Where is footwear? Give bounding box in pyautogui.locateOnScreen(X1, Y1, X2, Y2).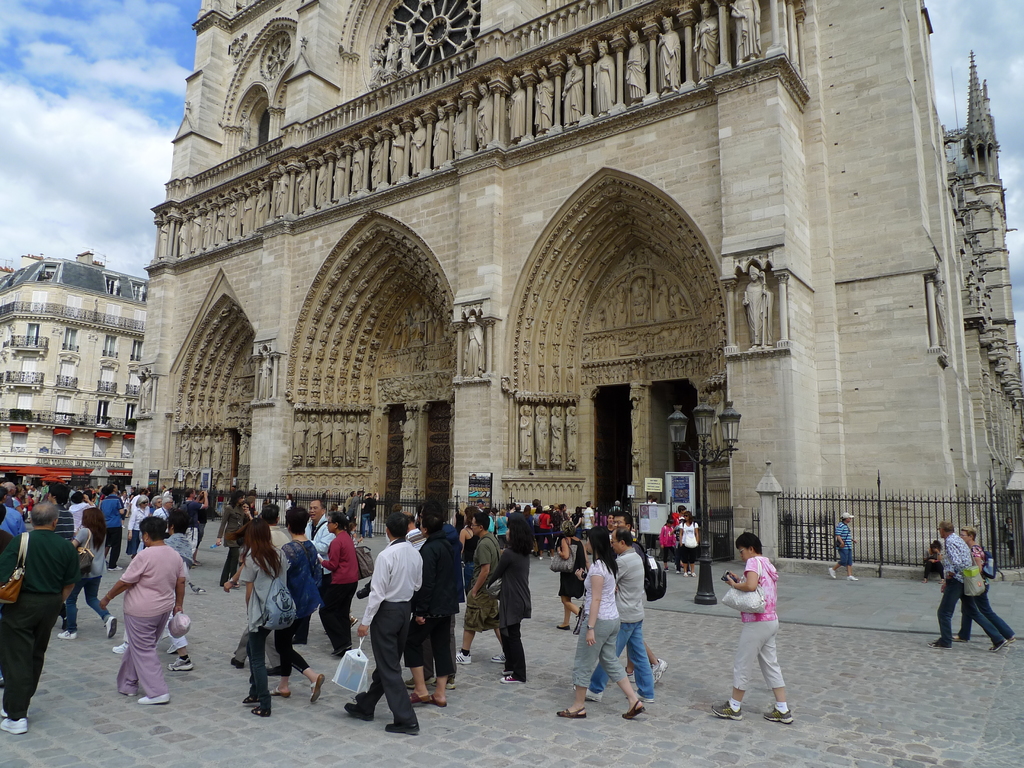
pyautogui.locateOnScreen(330, 646, 354, 659).
